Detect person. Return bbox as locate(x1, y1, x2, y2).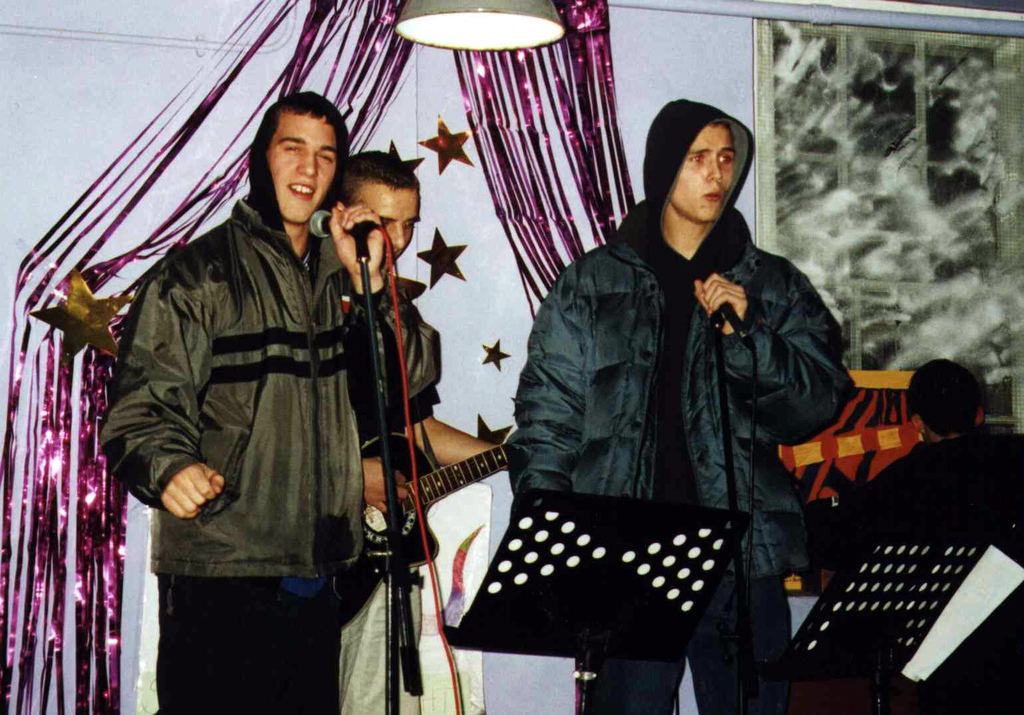
locate(340, 148, 500, 714).
